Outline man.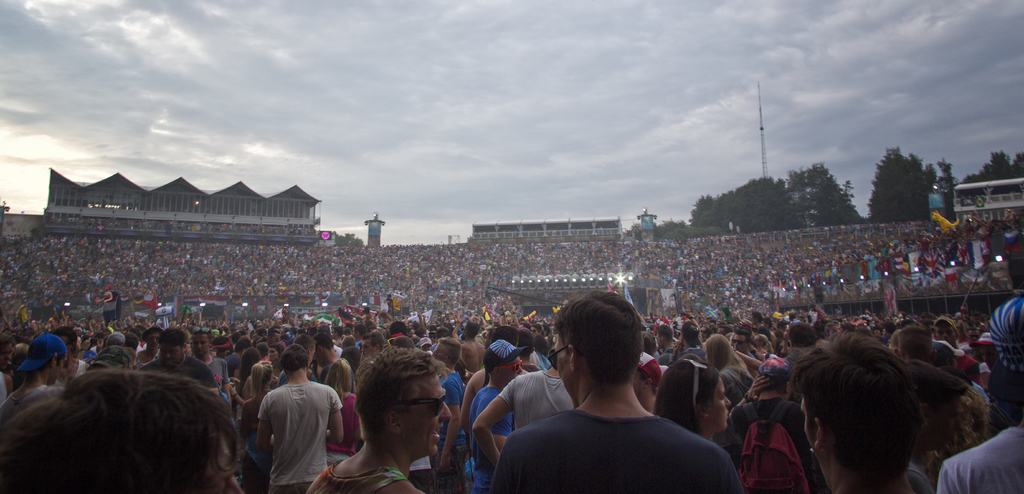
Outline: [0,337,69,415].
